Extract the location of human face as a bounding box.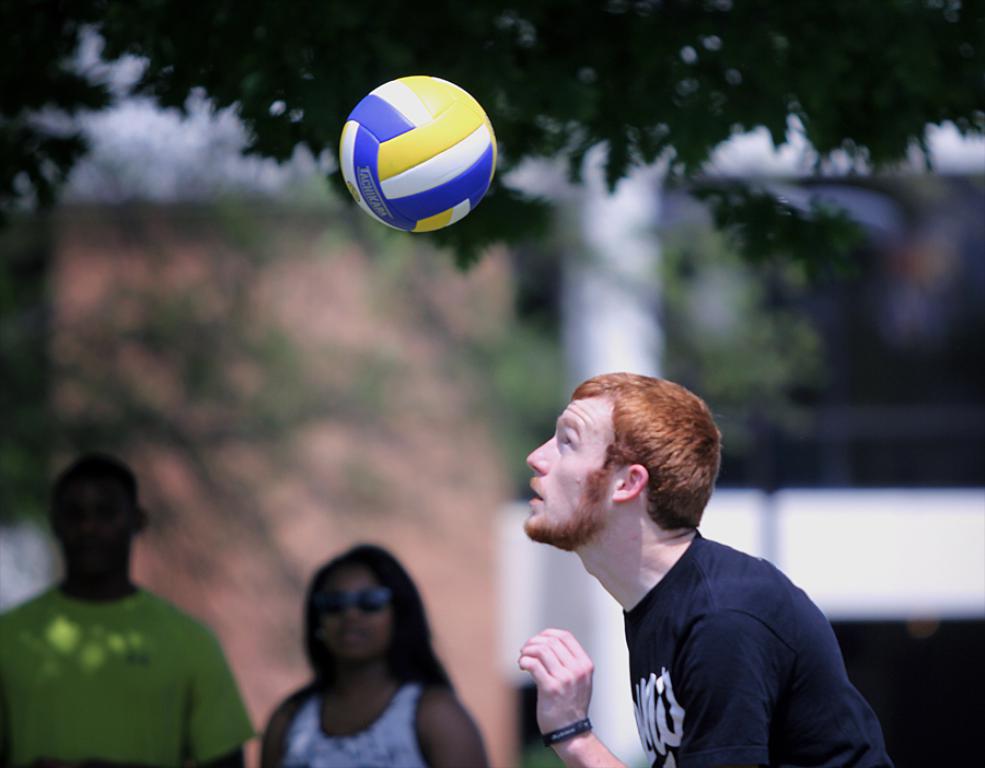
x1=320, y1=567, x2=389, y2=663.
